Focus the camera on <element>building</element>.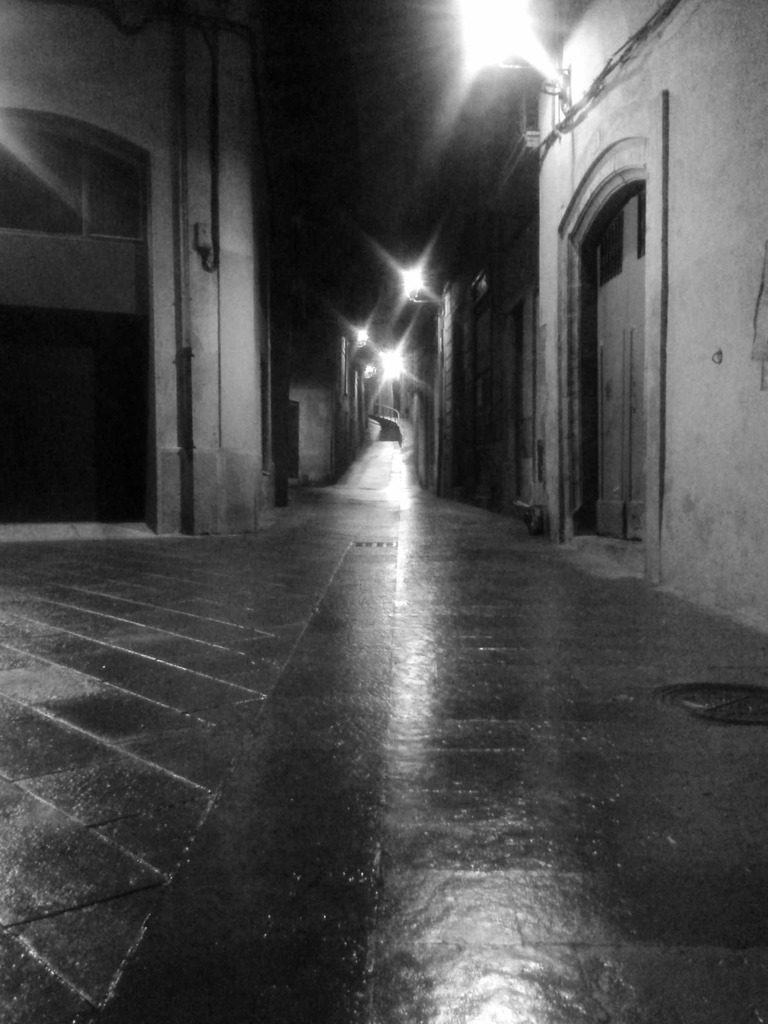
Focus region: (x1=542, y1=0, x2=767, y2=631).
